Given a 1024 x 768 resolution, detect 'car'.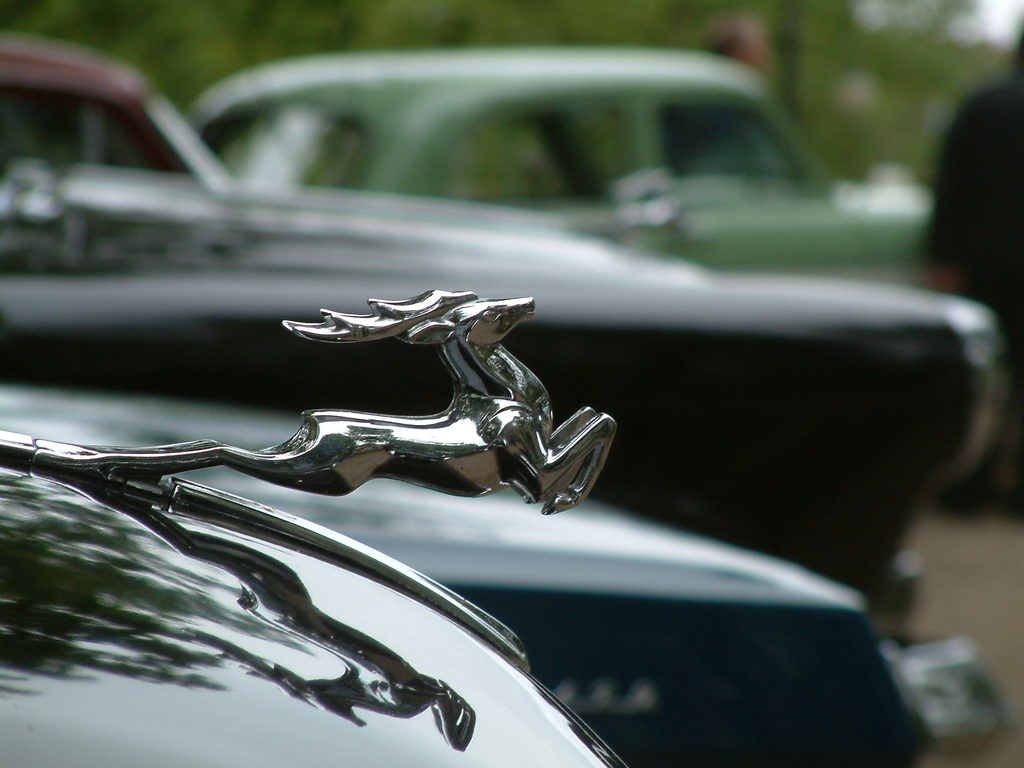
0, 280, 1005, 616.
